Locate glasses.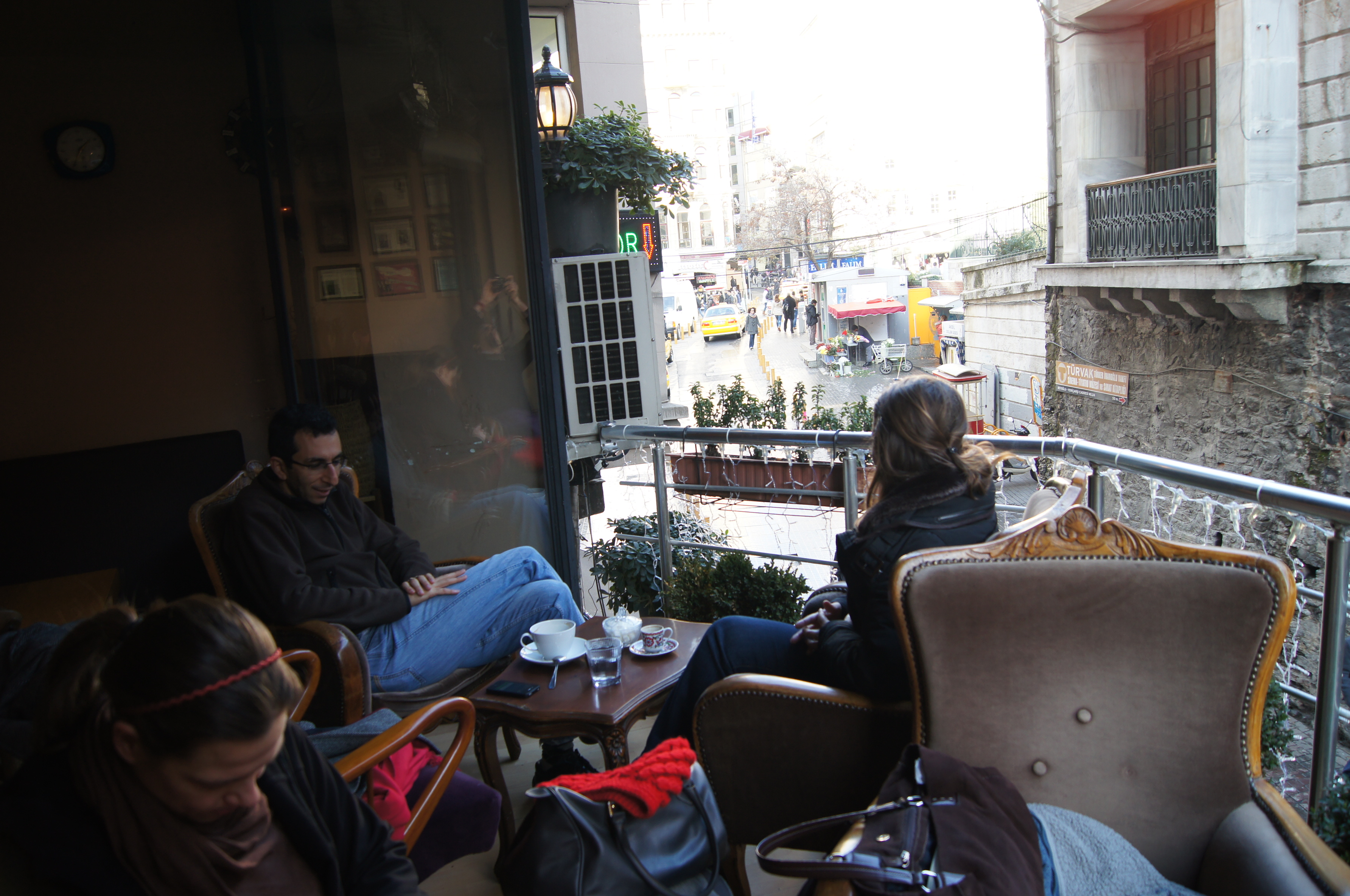
Bounding box: 103/173/132/180.
